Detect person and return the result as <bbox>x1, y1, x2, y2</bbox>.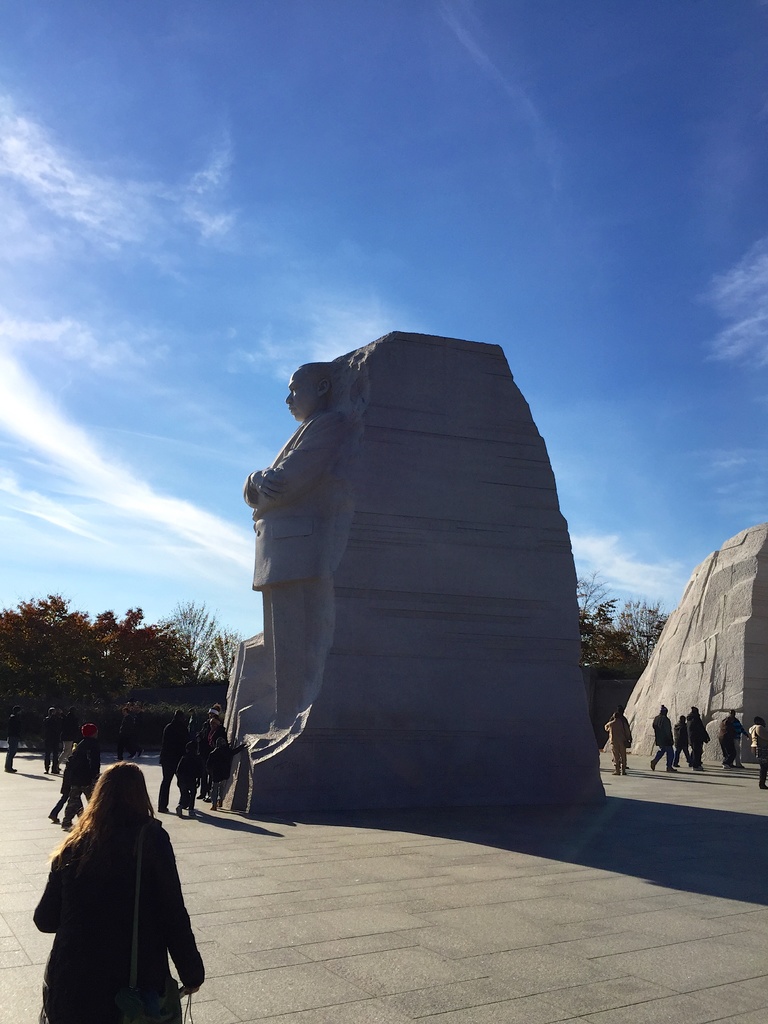
<bbox>603, 710, 630, 776</bbox>.
